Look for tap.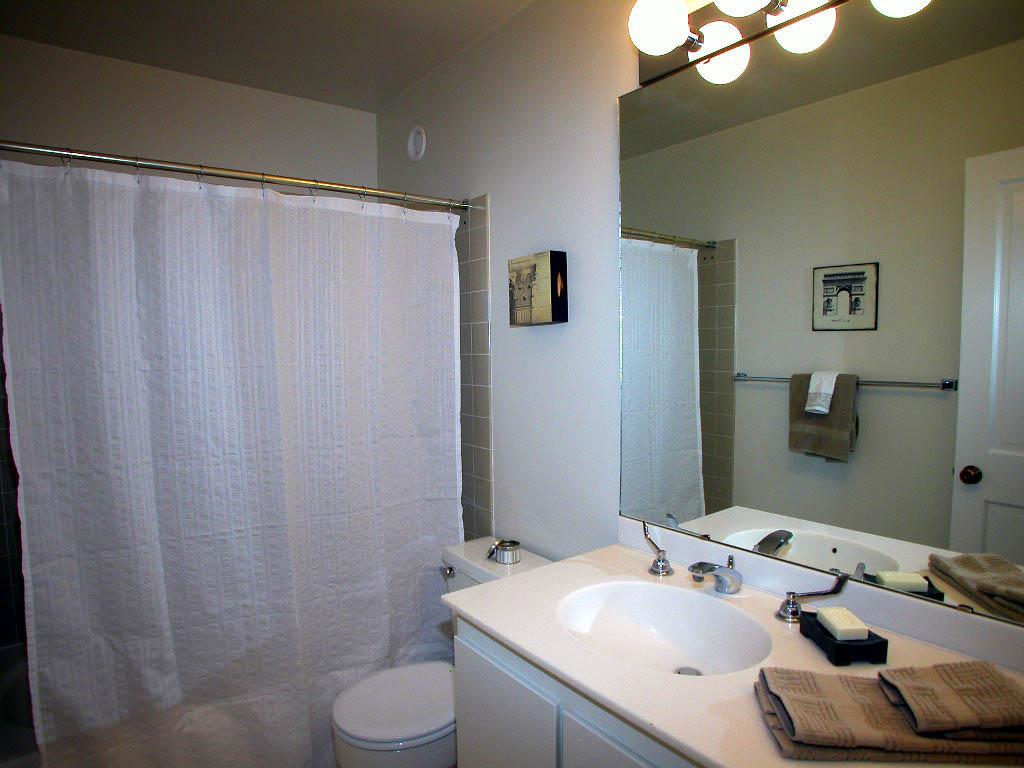
Found: 688 558 738 594.
